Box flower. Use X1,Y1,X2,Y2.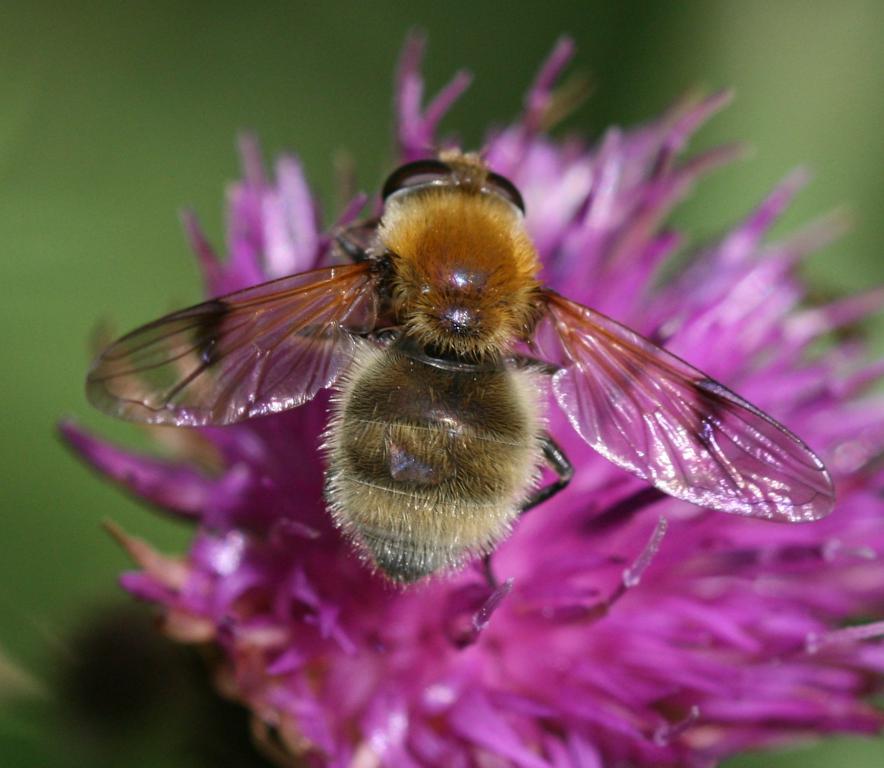
58,21,883,767.
